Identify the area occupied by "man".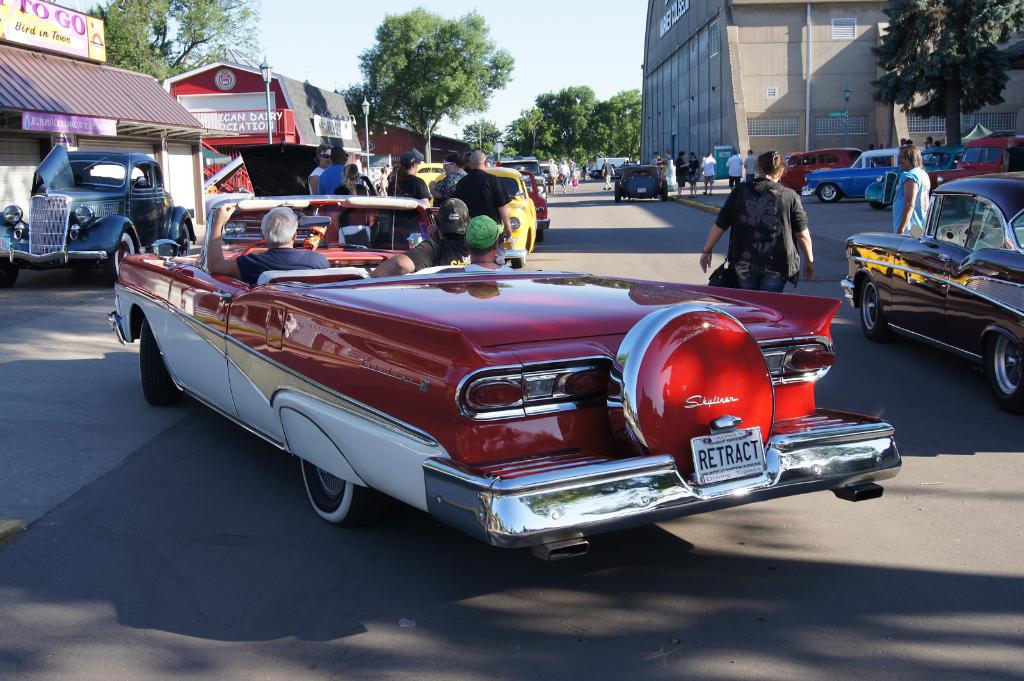
Area: crop(316, 143, 349, 209).
